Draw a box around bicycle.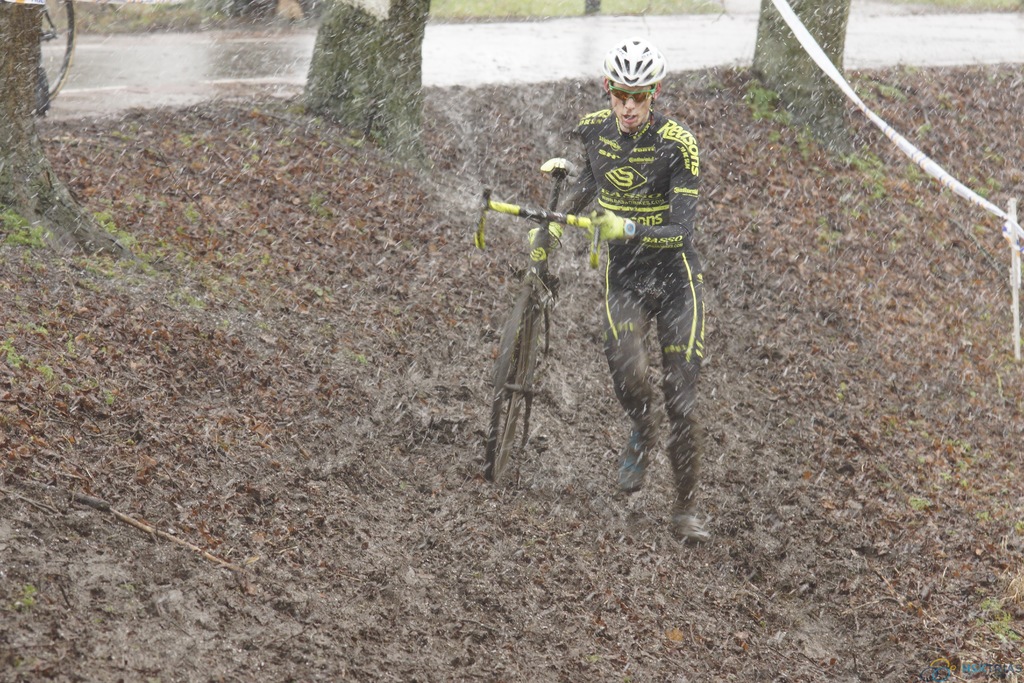
[35, 0, 77, 114].
